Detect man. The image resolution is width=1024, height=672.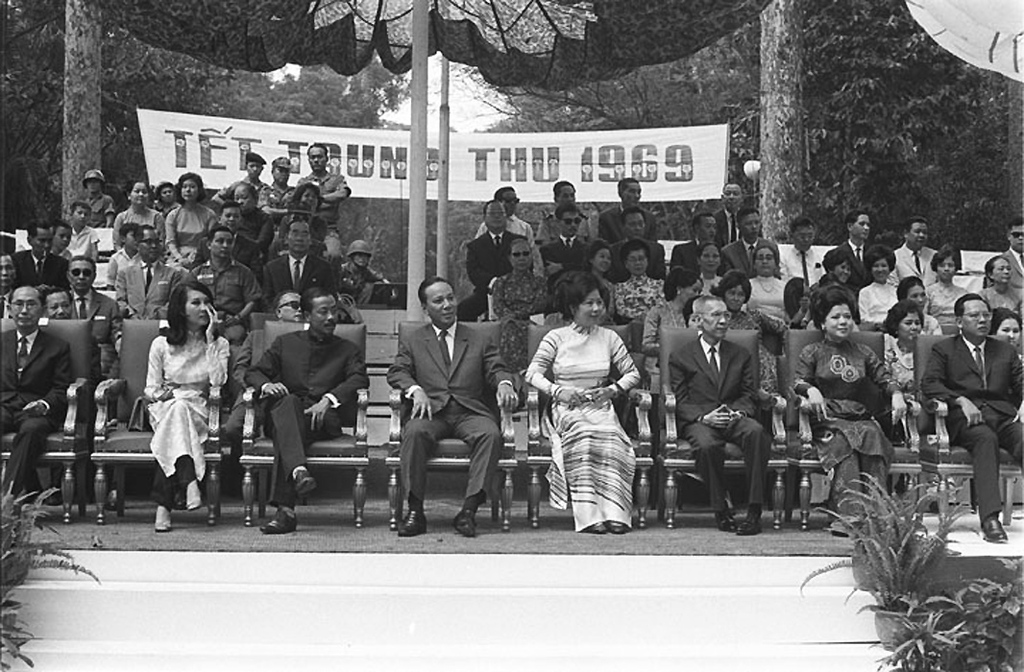
889,217,939,287.
